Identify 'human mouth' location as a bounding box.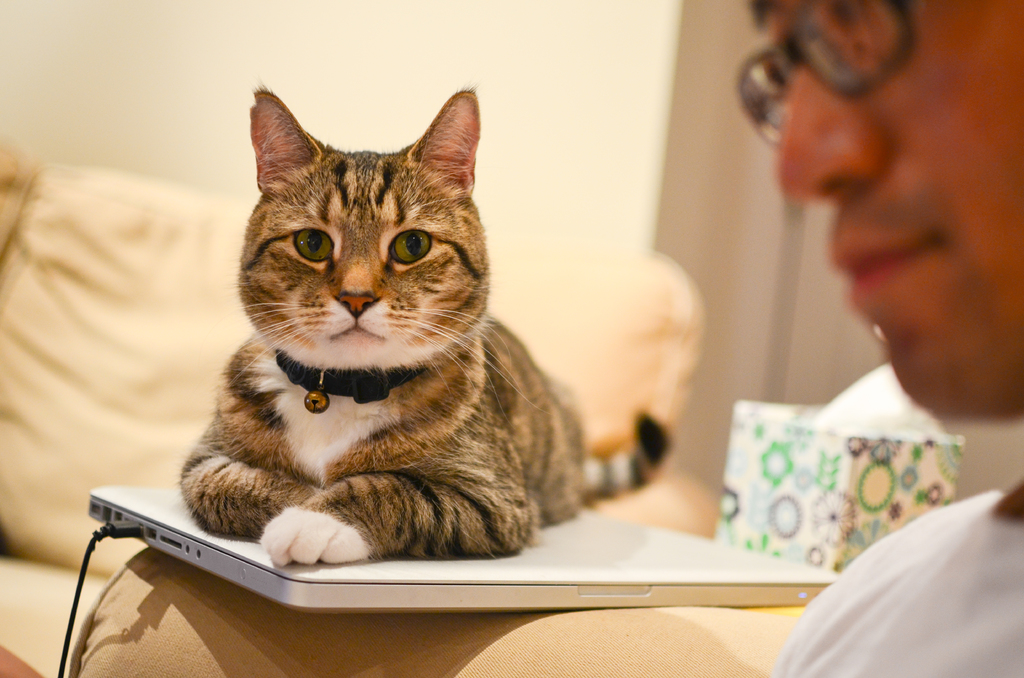
left=827, top=230, right=938, bottom=307.
